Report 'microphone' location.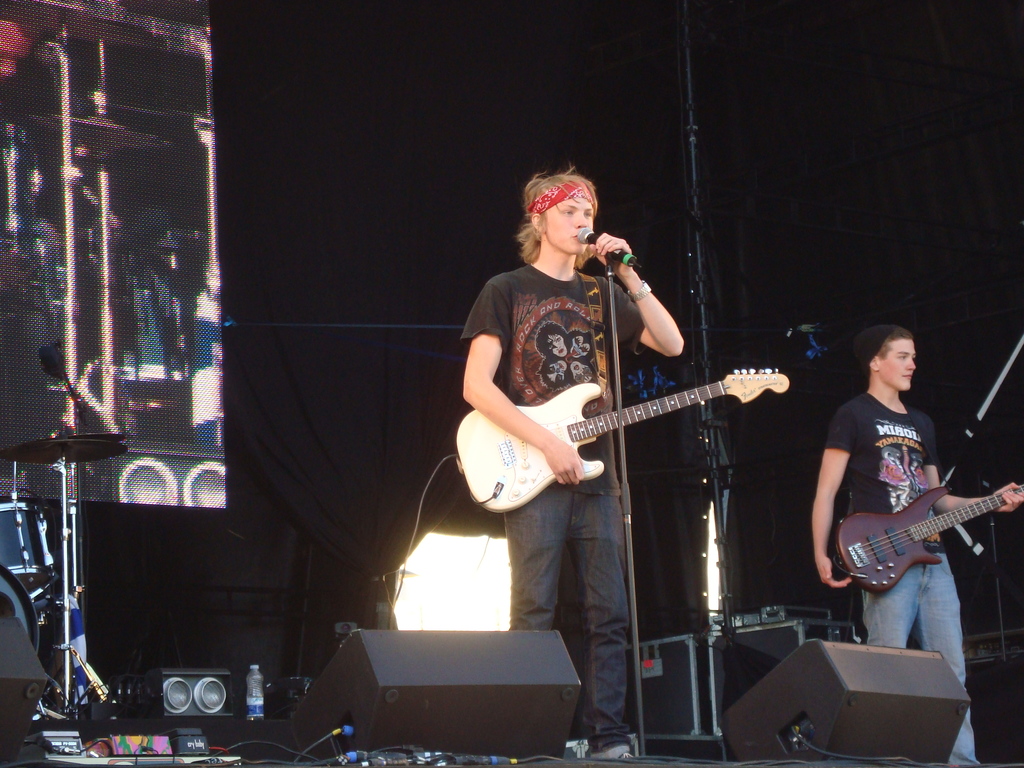
Report: {"left": 577, "top": 225, "right": 638, "bottom": 272}.
